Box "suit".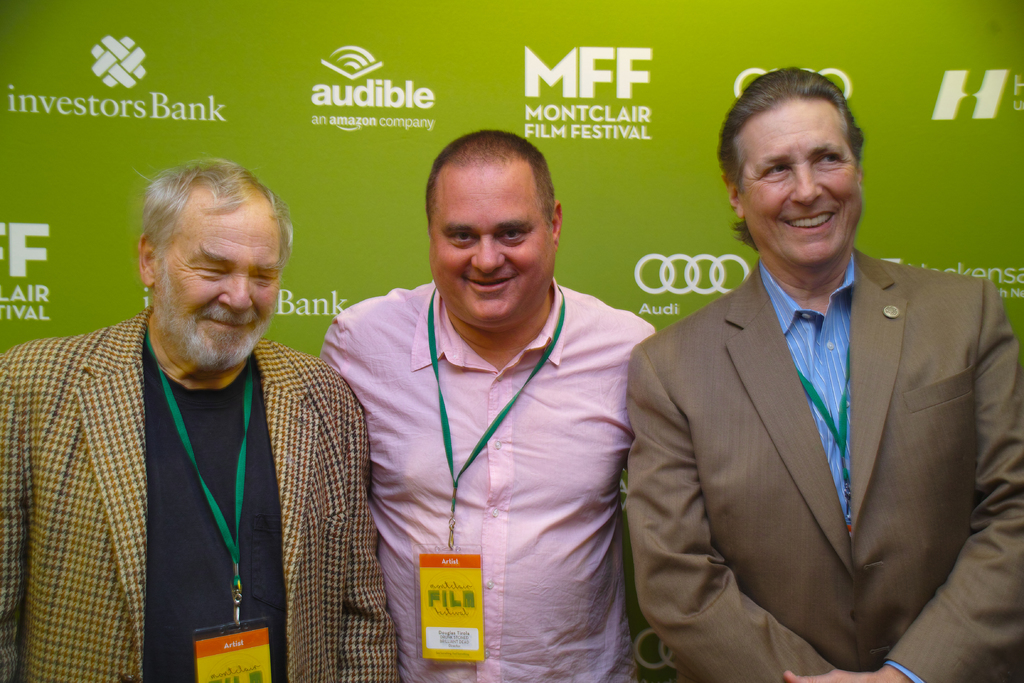
[left=636, top=145, right=1003, bottom=675].
